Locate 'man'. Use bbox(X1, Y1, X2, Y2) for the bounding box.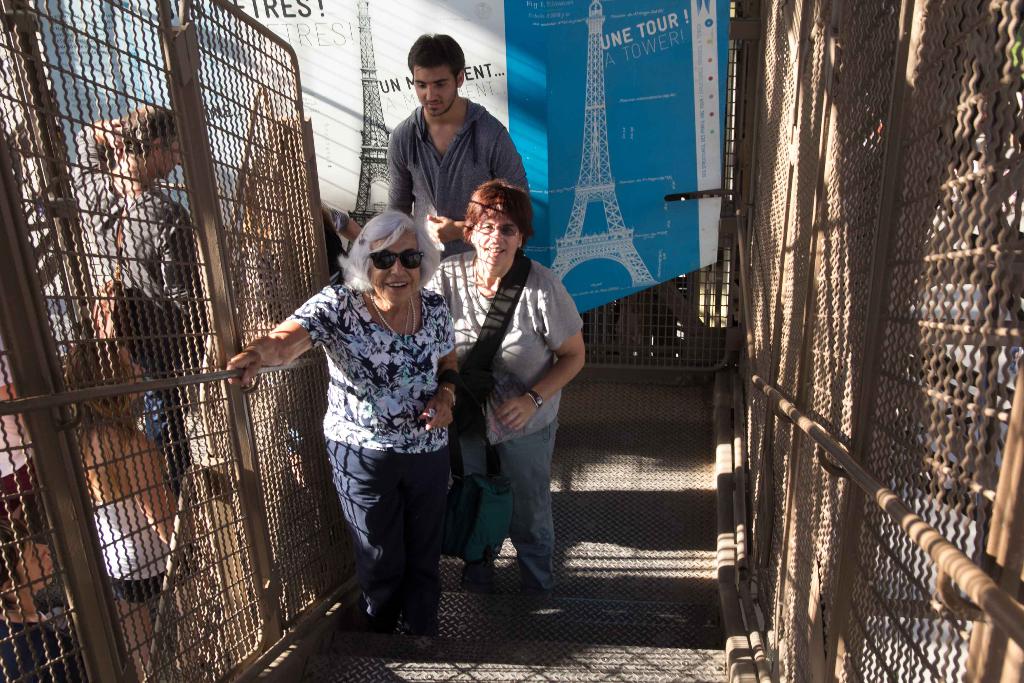
bbox(385, 35, 527, 260).
